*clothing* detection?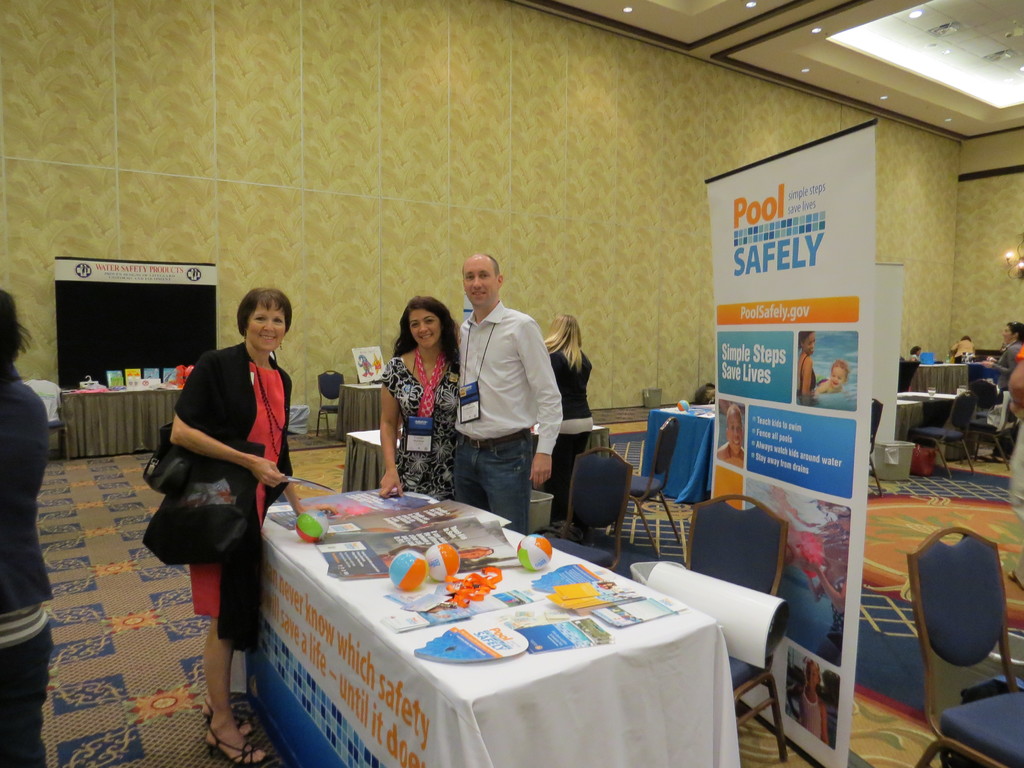
x1=151, y1=316, x2=296, y2=652
